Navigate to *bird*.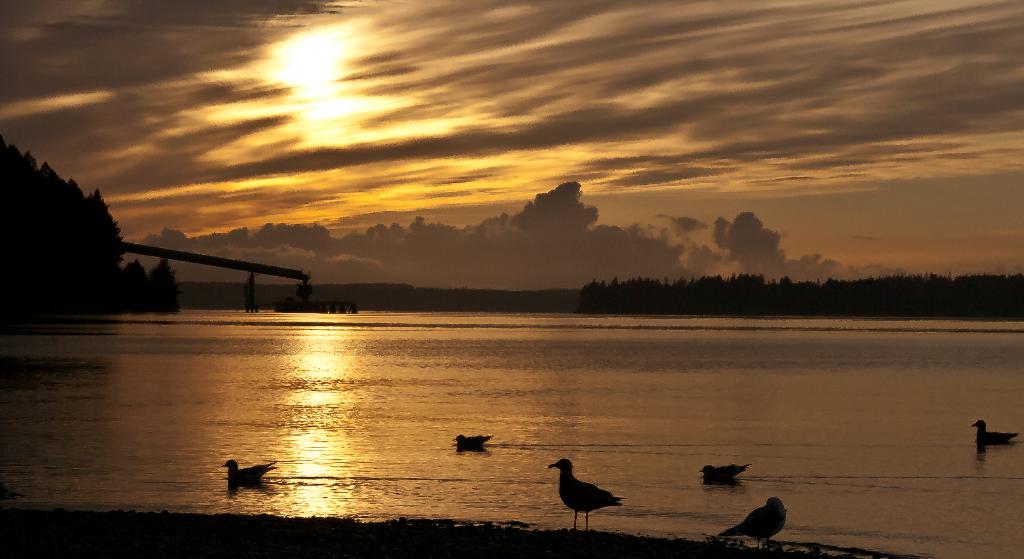
Navigation target: (719,494,791,553).
